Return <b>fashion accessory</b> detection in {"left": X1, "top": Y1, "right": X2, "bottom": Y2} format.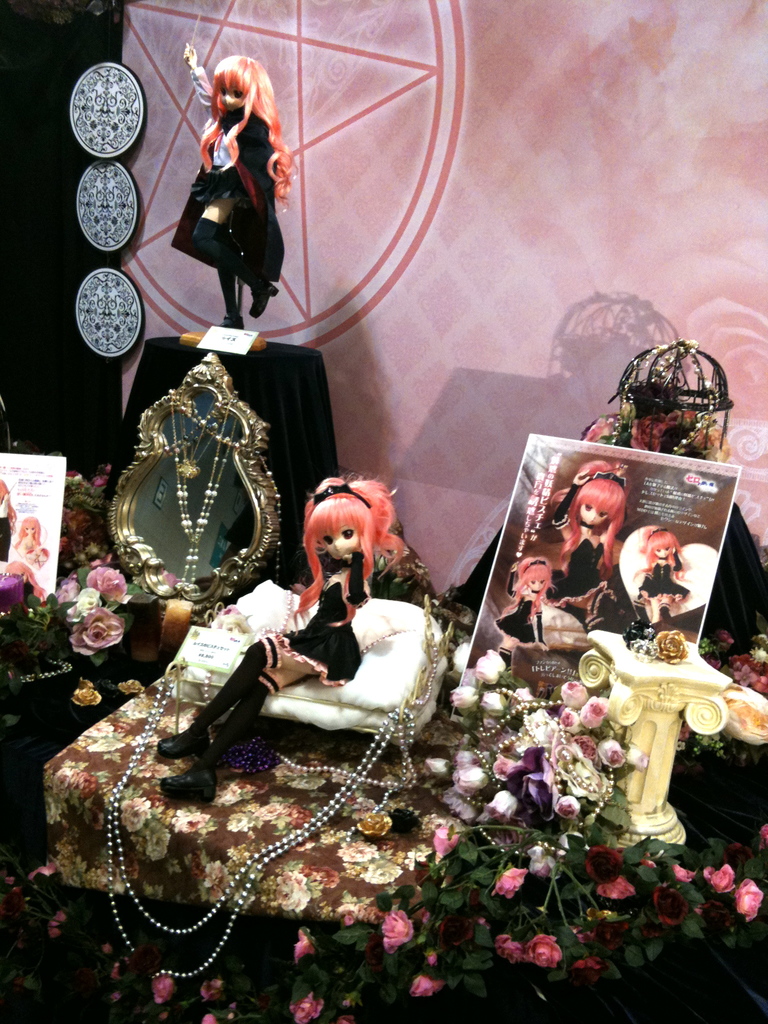
{"left": 161, "top": 632, "right": 283, "bottom": 760}.
